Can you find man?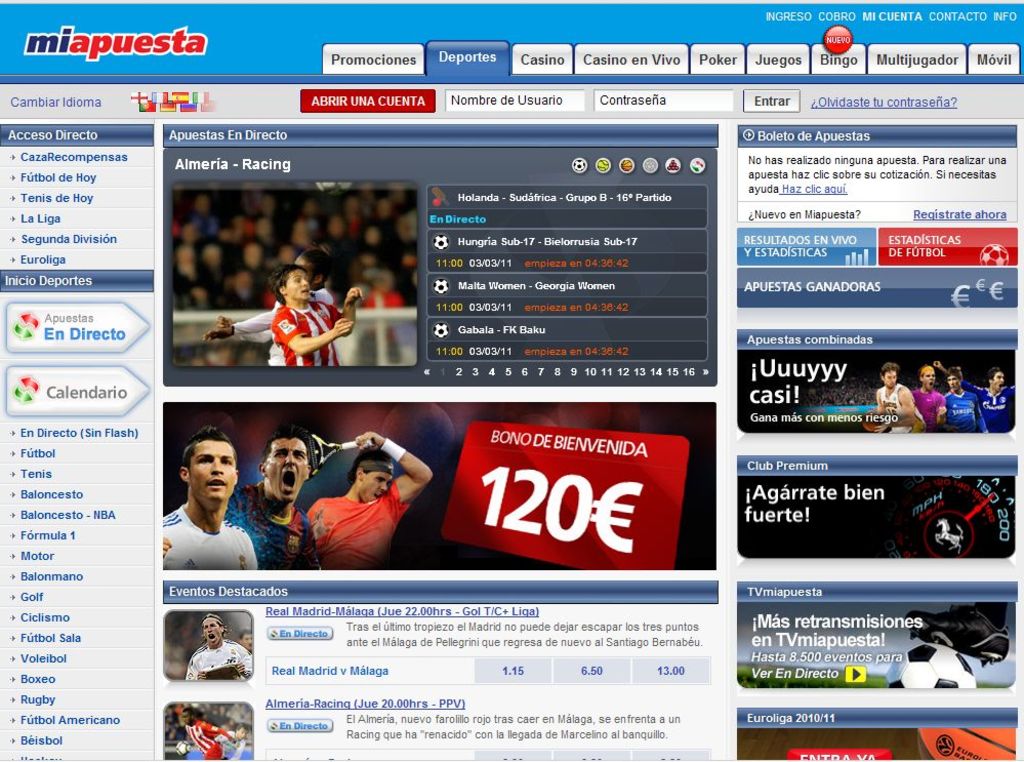
Yes, bounding box: rect(220, 426, 323, 571).
